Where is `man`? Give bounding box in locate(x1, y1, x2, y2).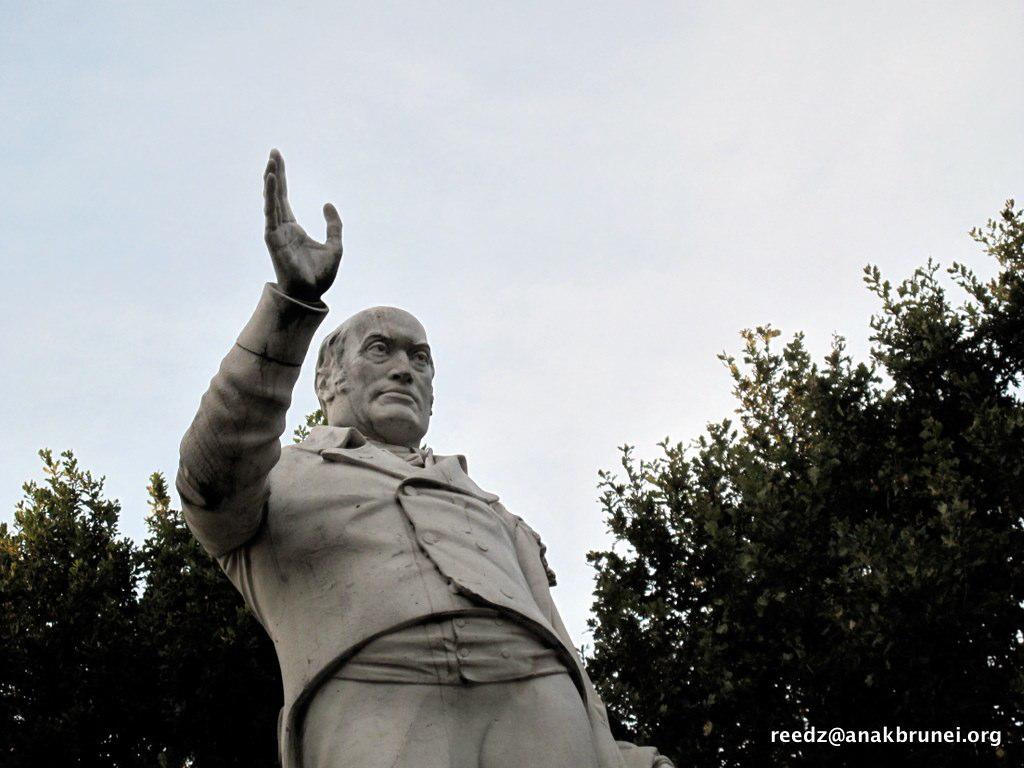
locate(170, 266, 603, 767).
